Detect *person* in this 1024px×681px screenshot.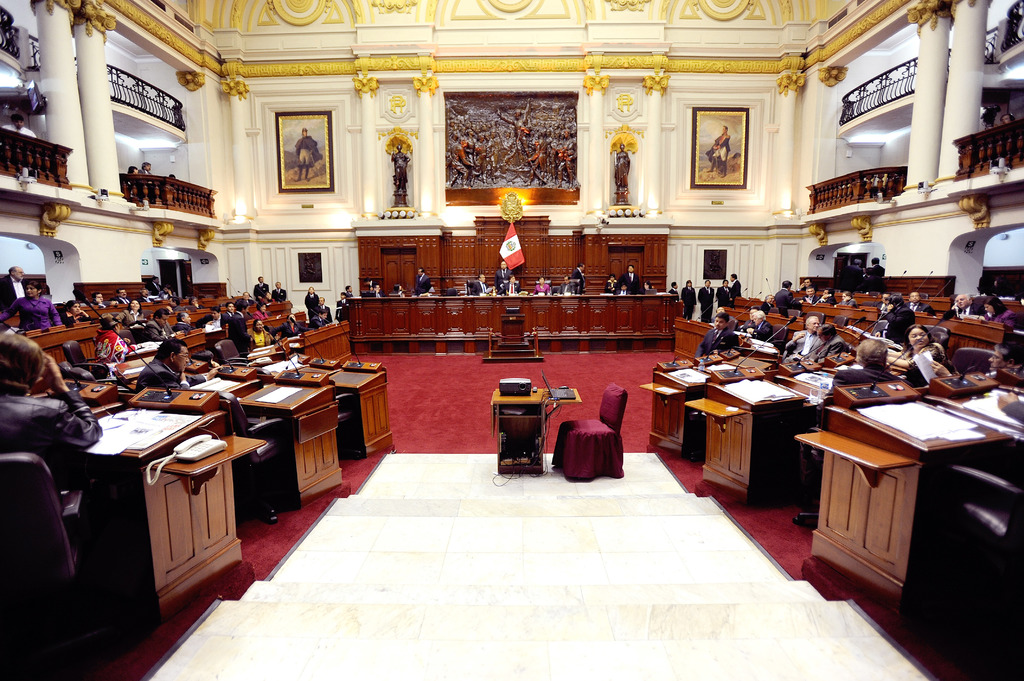
Detection: 133:333:218:392.
